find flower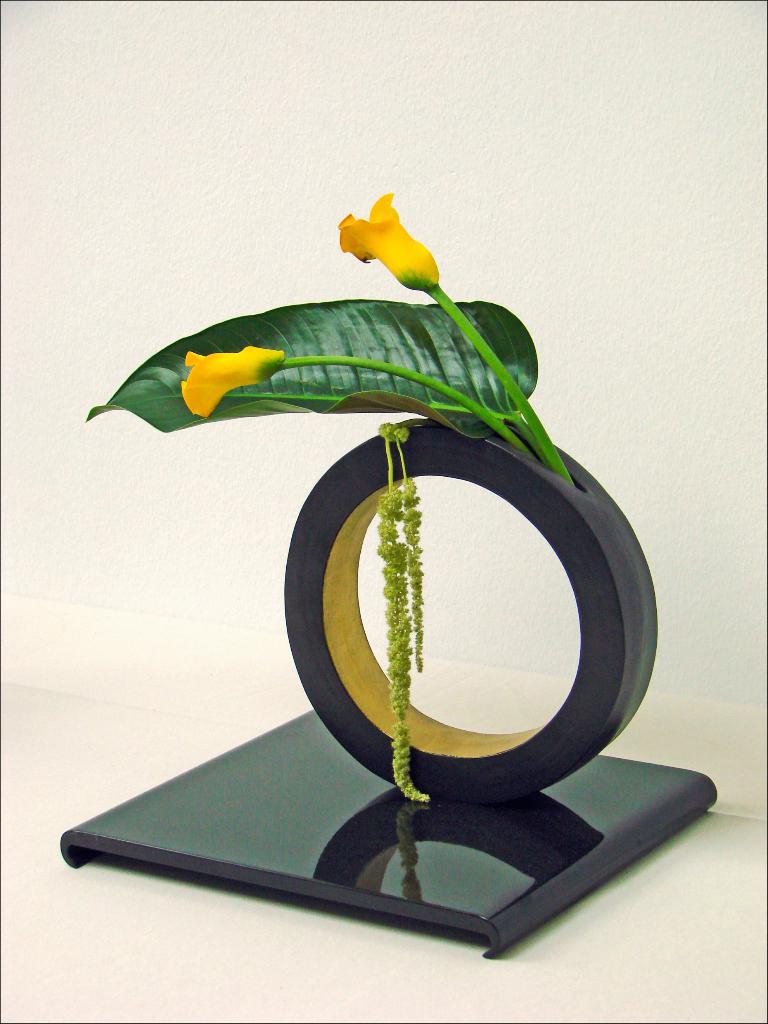
bbox(177, 349, 282, 417)
